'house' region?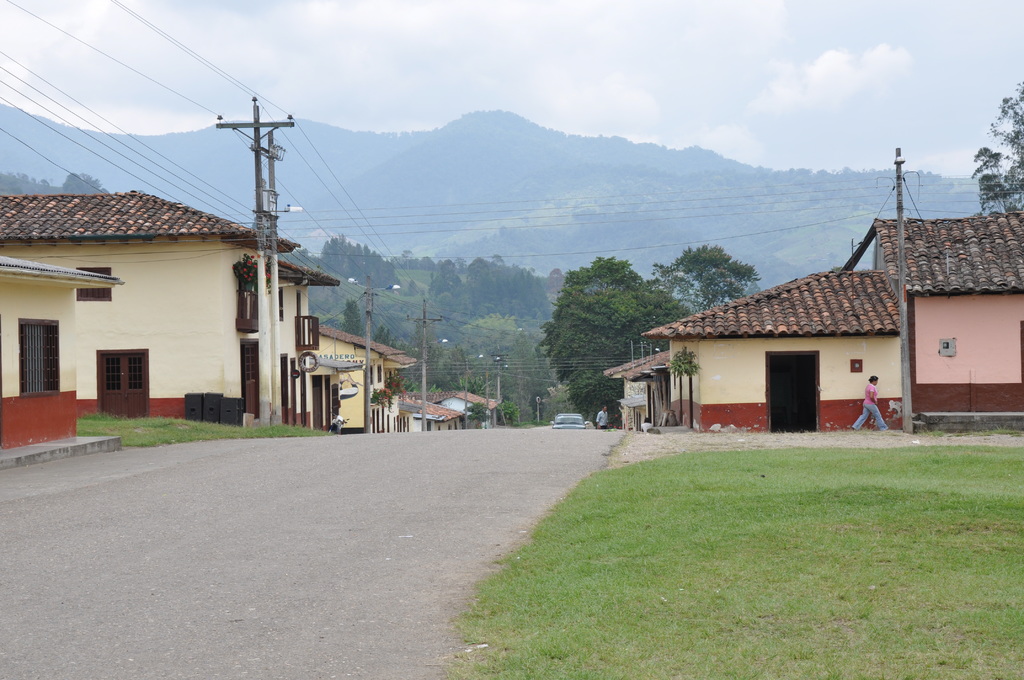
locate(595, 350, 668, 436)
